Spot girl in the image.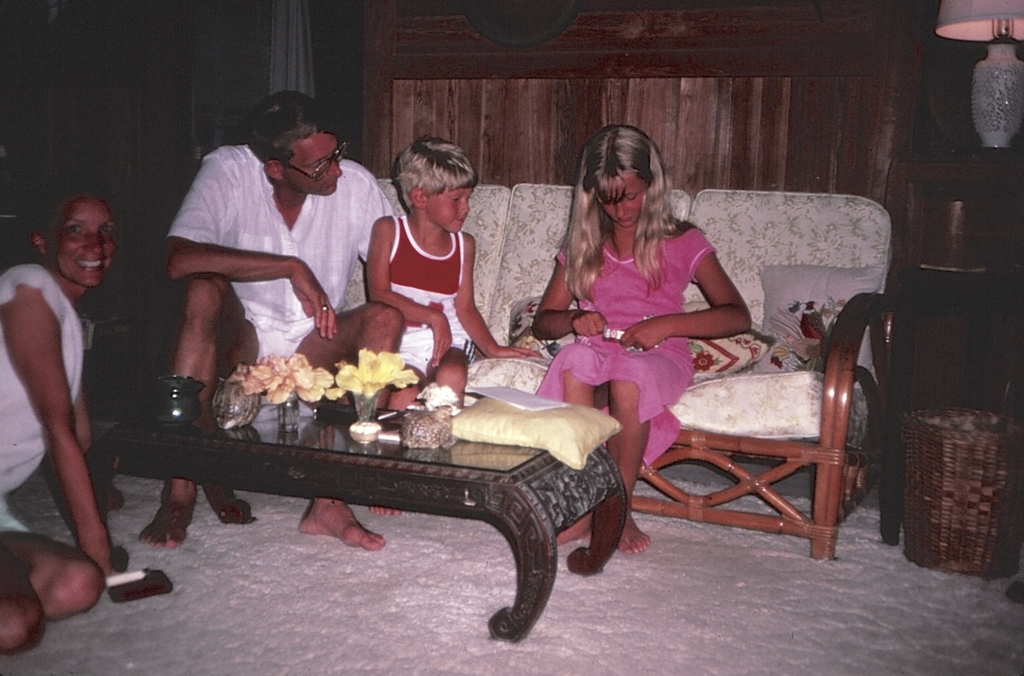
girl found at [354, 127, 536, 369].
